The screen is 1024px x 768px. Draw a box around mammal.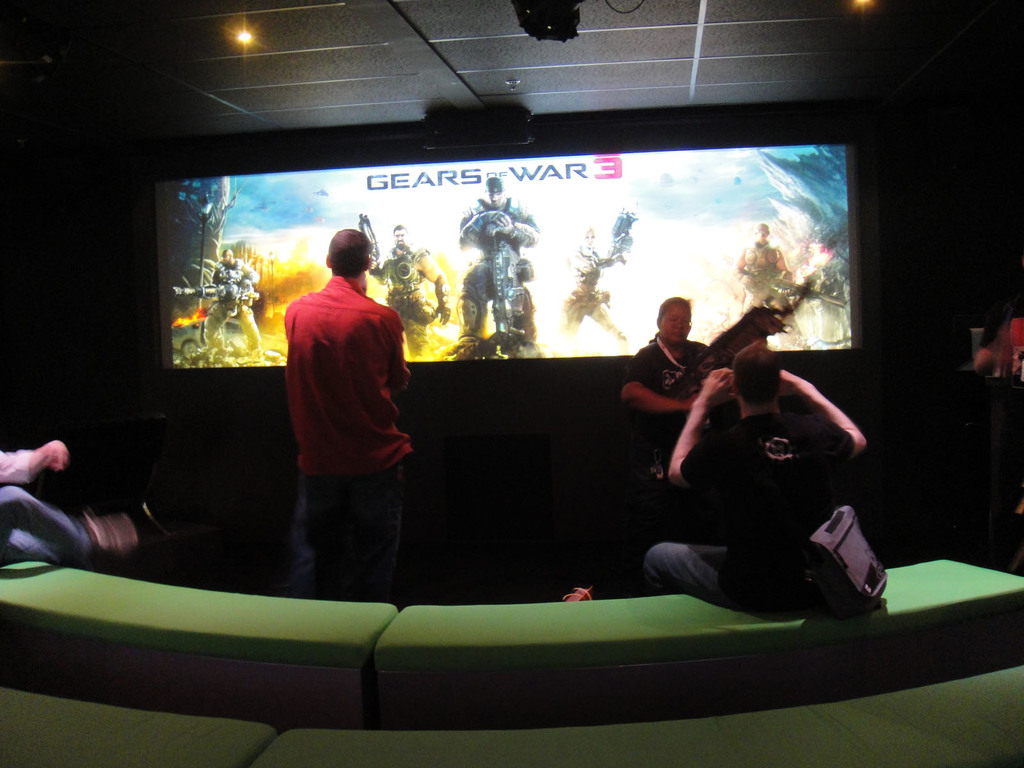
674, 326, 899, 622.
